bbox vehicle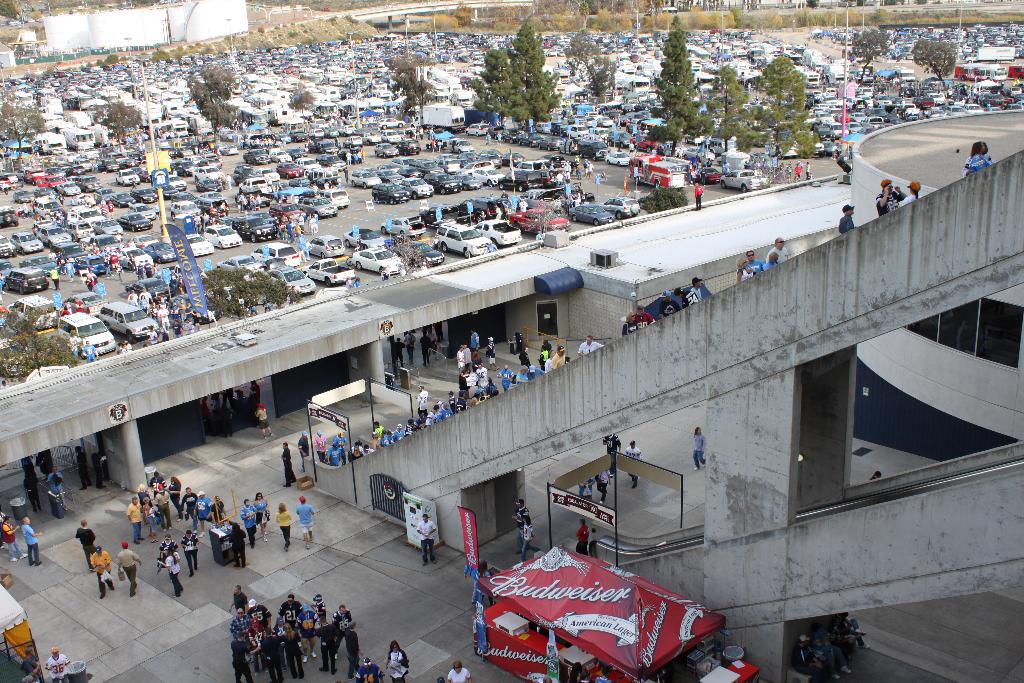
BBox(565, 201, 623, 228)
